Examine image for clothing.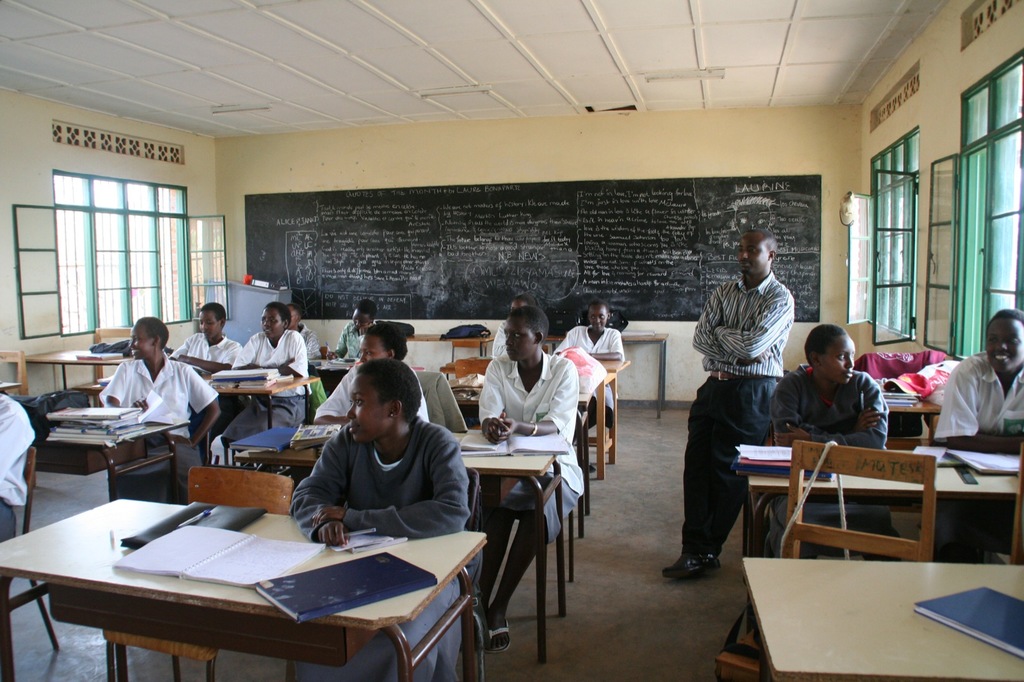
Examination result: <bbox>778, 351, 892, 454</bbox>.
